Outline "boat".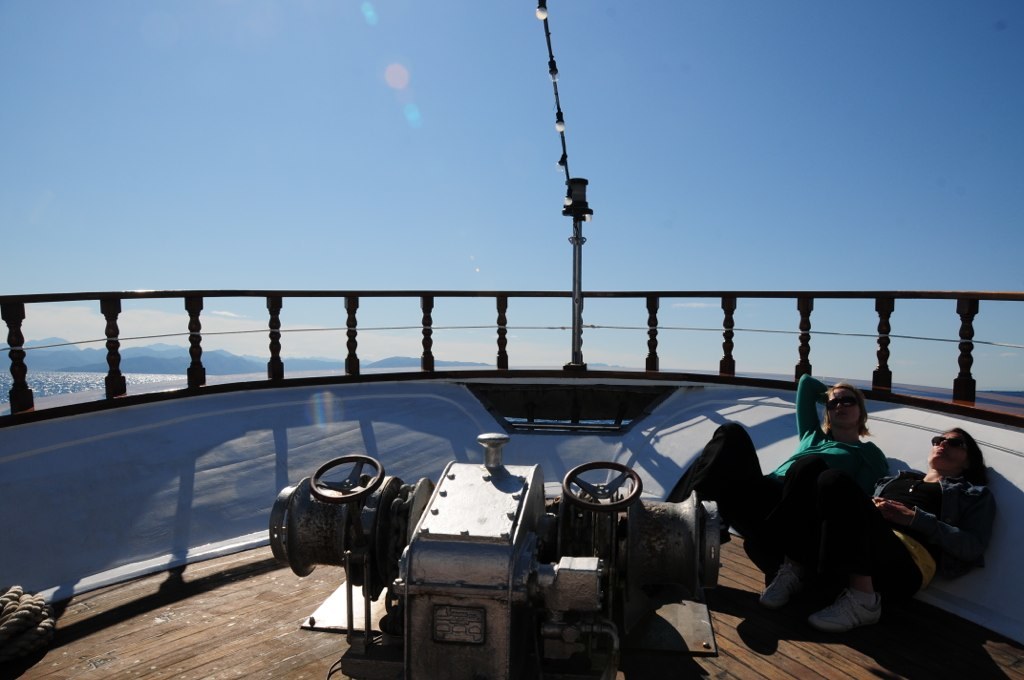
Outline: (43,194,907,660).
